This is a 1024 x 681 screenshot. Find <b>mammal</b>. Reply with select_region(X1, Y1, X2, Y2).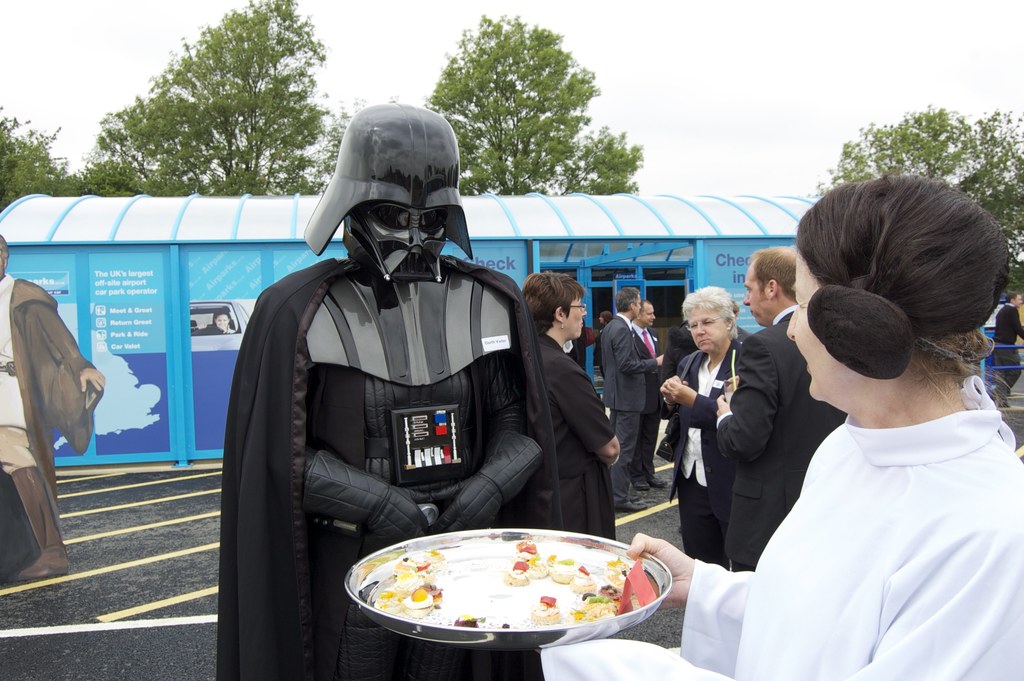
select_region(600, 313, 614, 325).
